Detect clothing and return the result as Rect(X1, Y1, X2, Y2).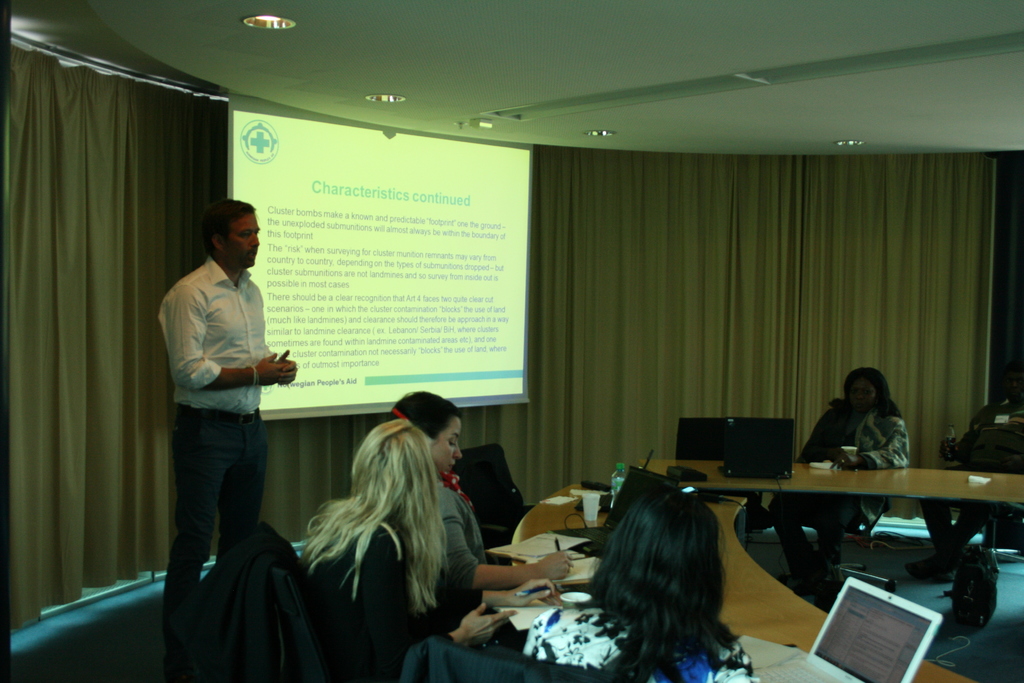
Rect(440, 474, 488, 609).
